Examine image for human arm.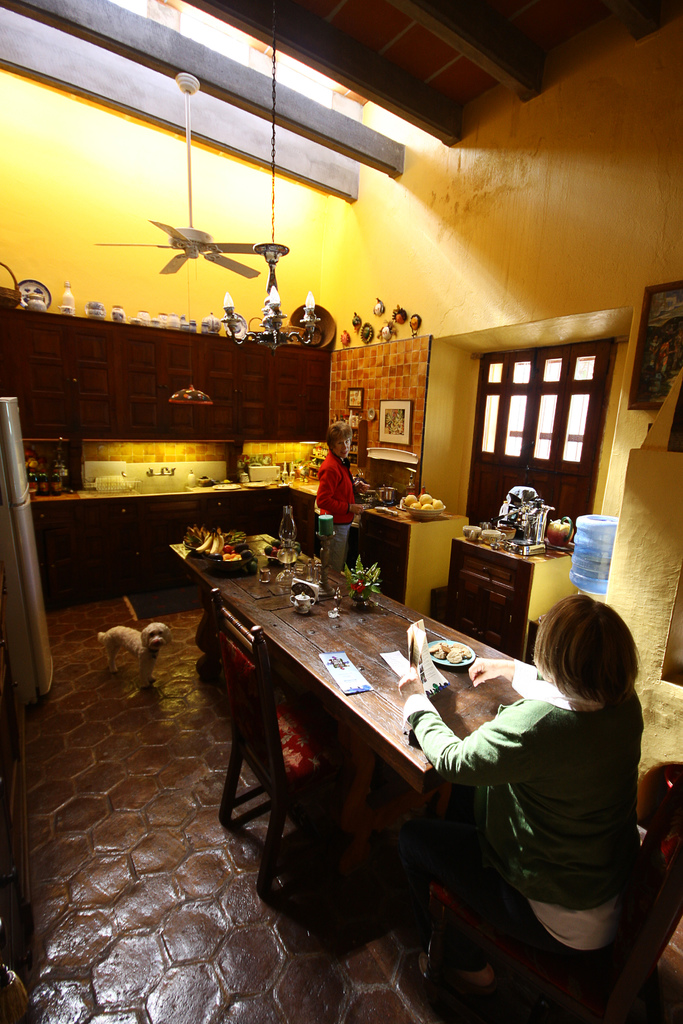
Examination result: [left=391, top=669, right=562, bottom=786].
